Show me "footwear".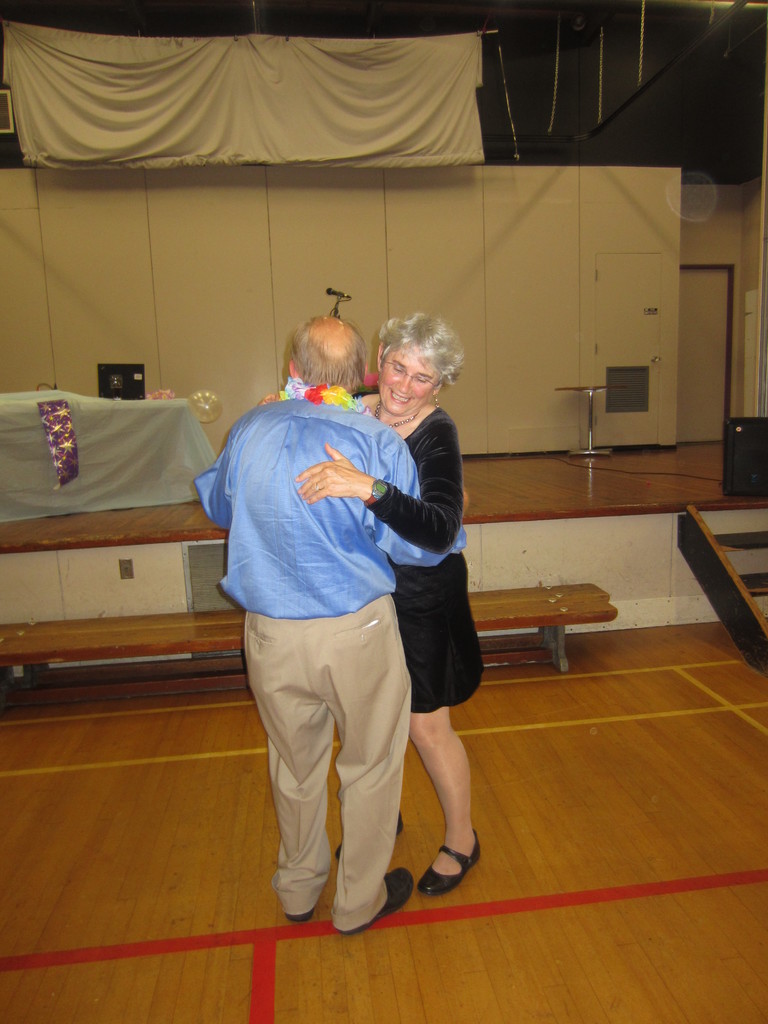
"footwear" is here: l=348, t=865, r=411, b=935.
